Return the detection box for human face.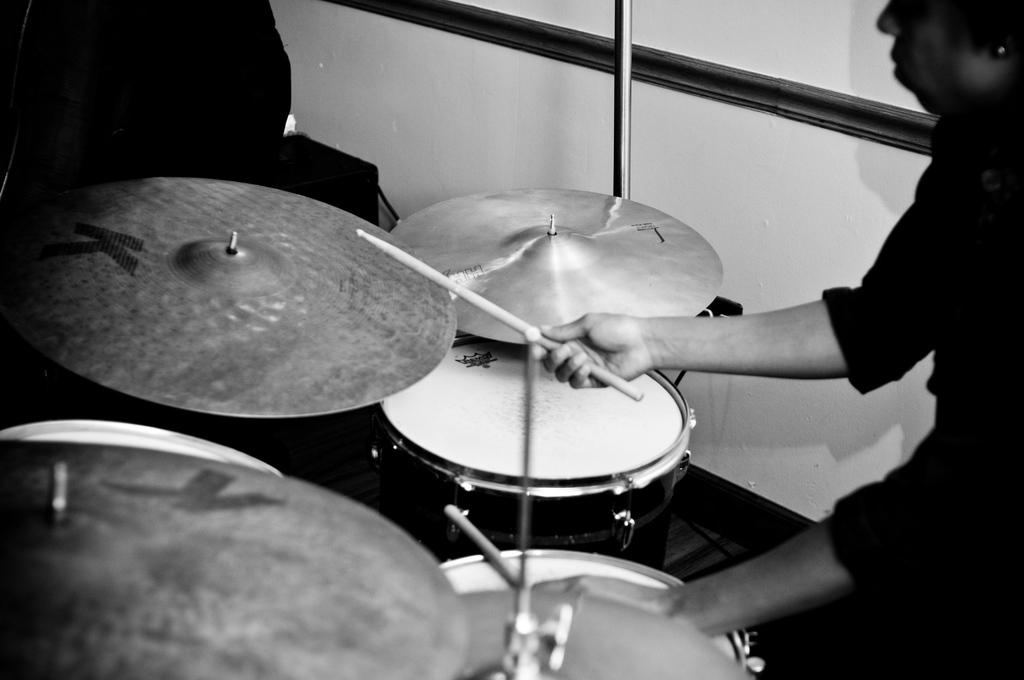
871 0 1001 115.
